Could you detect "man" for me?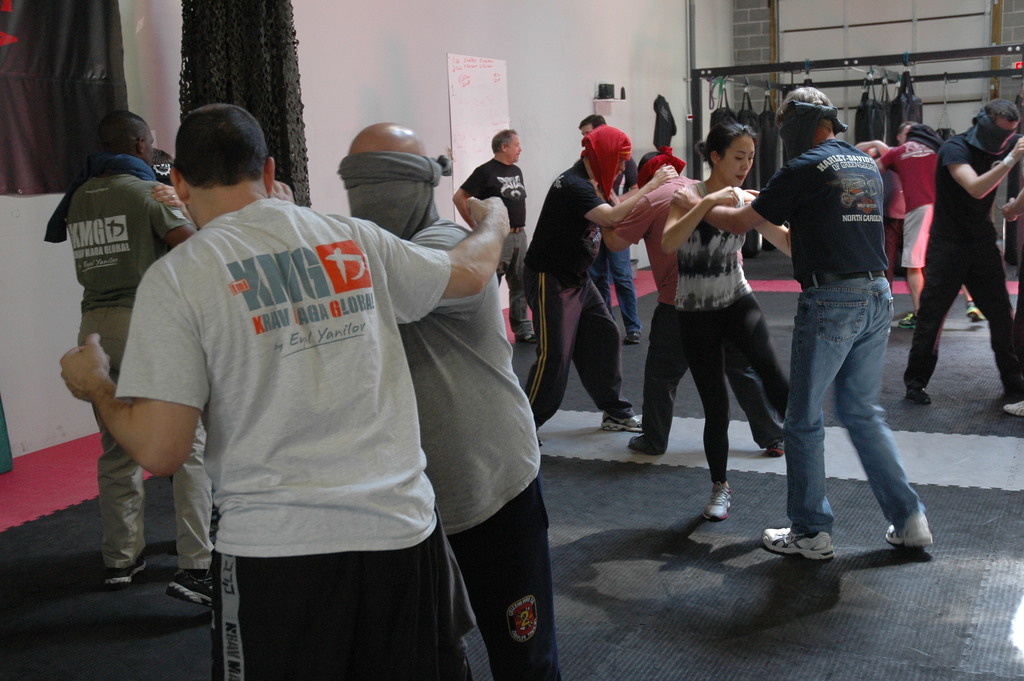
Detection result: (x1=524, y1=126, x2=646, y2=445).
